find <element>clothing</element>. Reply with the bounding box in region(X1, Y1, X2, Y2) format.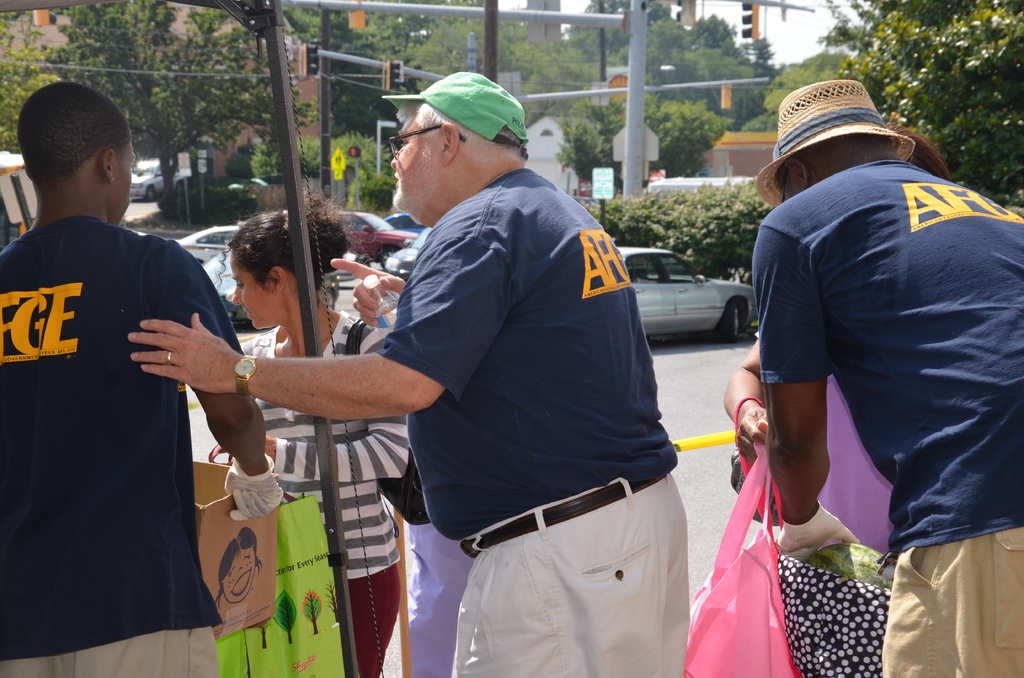
region(17, 159, 230, 660).
